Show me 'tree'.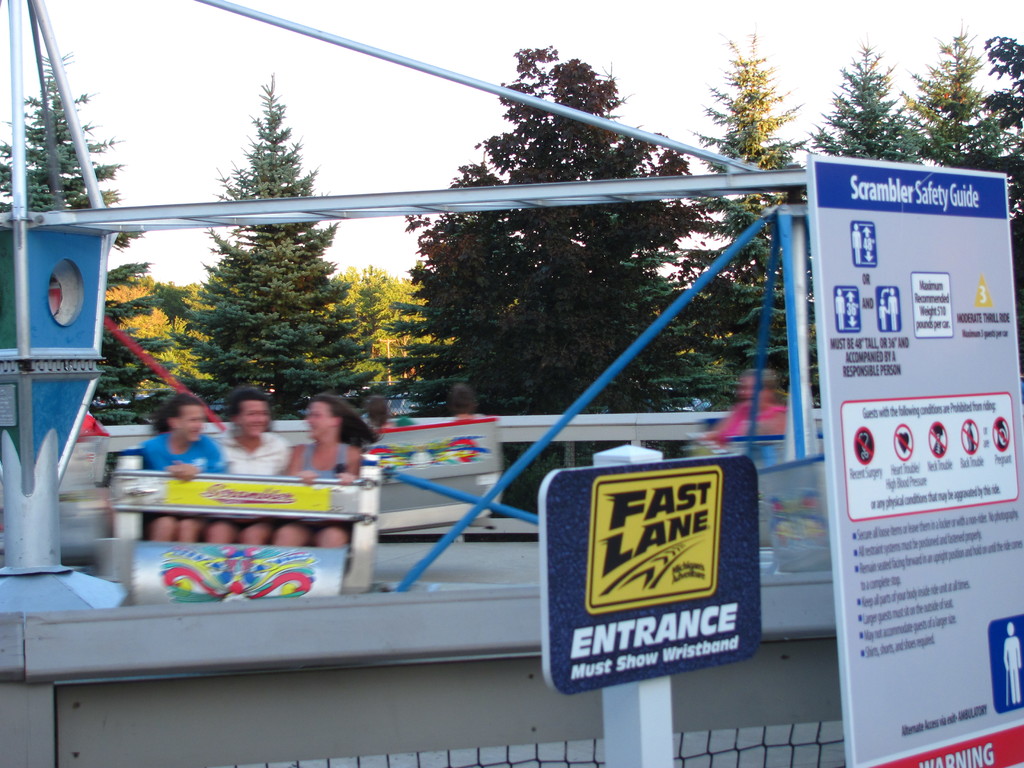
'tree' is here: box=[372, 46, 810, 420].
